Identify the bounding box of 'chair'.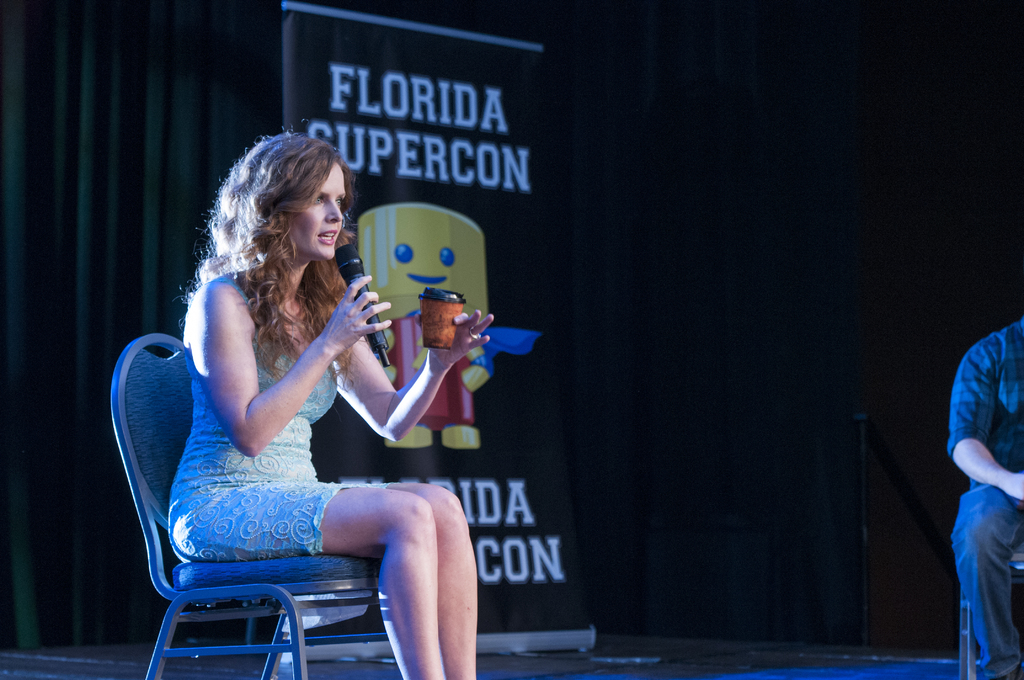
108, 332, 410, 679.
